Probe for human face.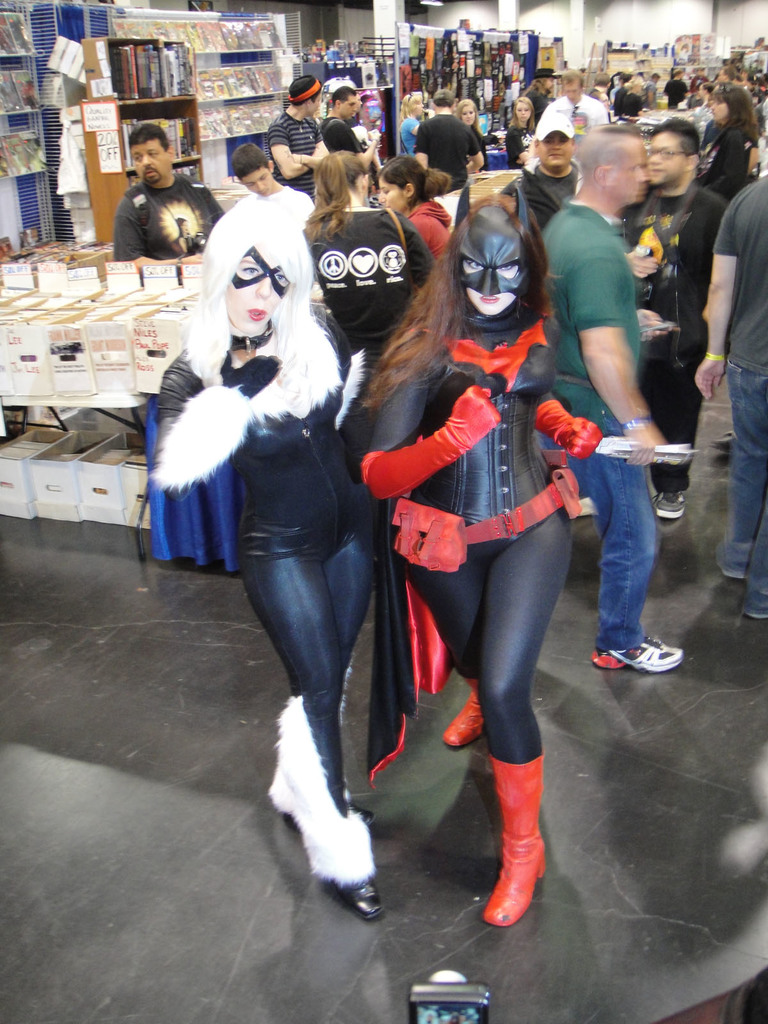
Probe result: <bbox>644, 132, 682, 184</bbox>.
